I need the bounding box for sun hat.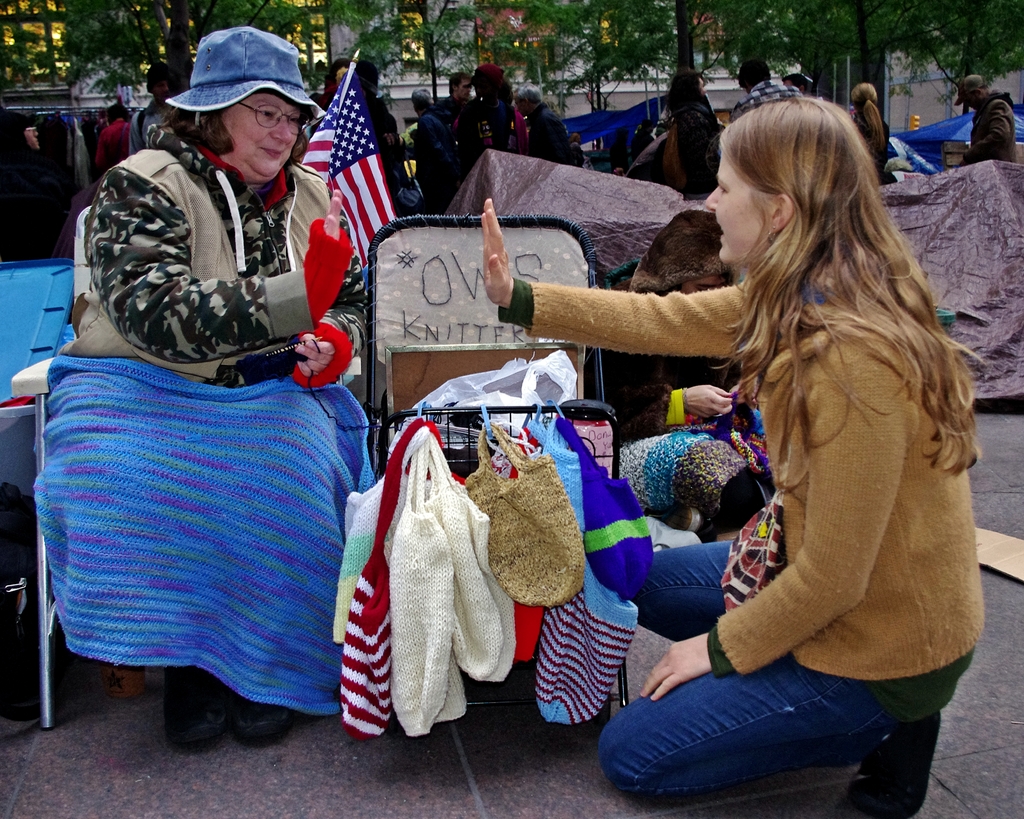
Here it is: [954,76,989,106].
